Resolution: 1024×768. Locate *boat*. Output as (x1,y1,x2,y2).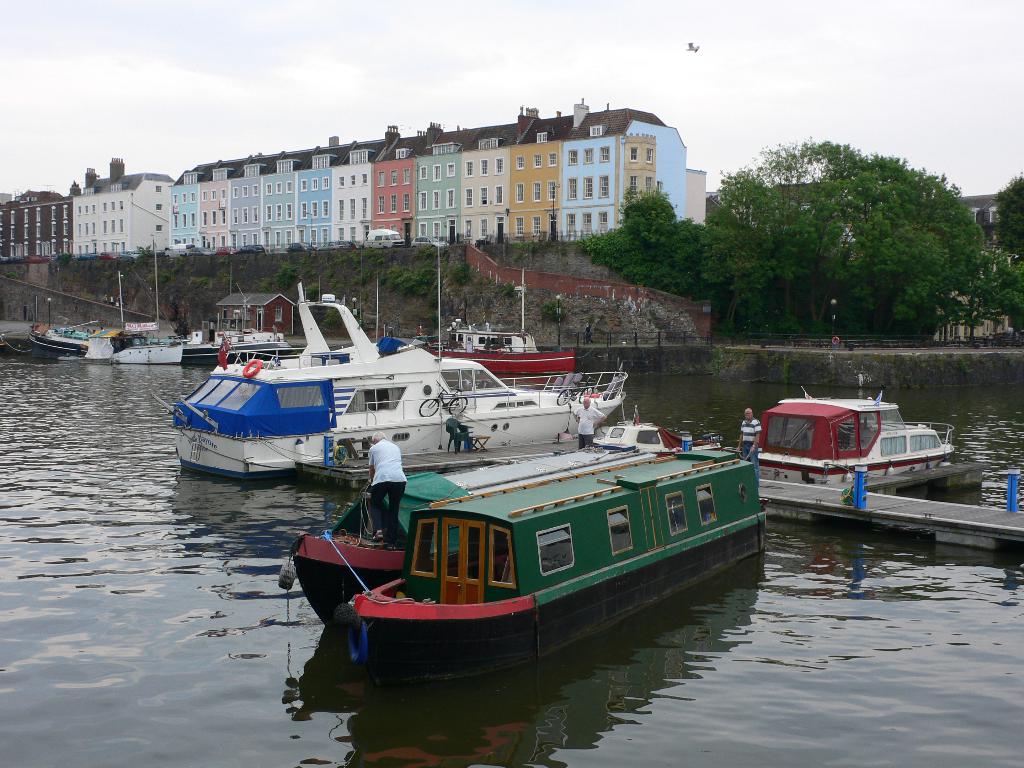
(280,381,781,671).
